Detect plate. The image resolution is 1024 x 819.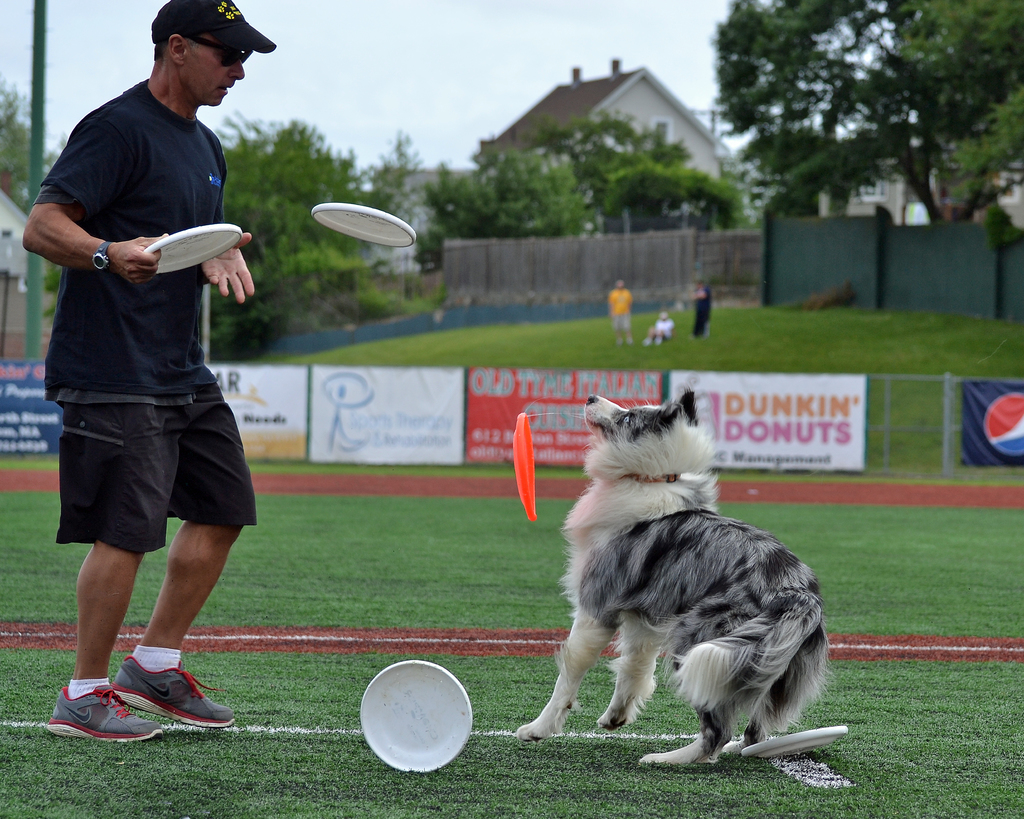
348 668 467 774.
